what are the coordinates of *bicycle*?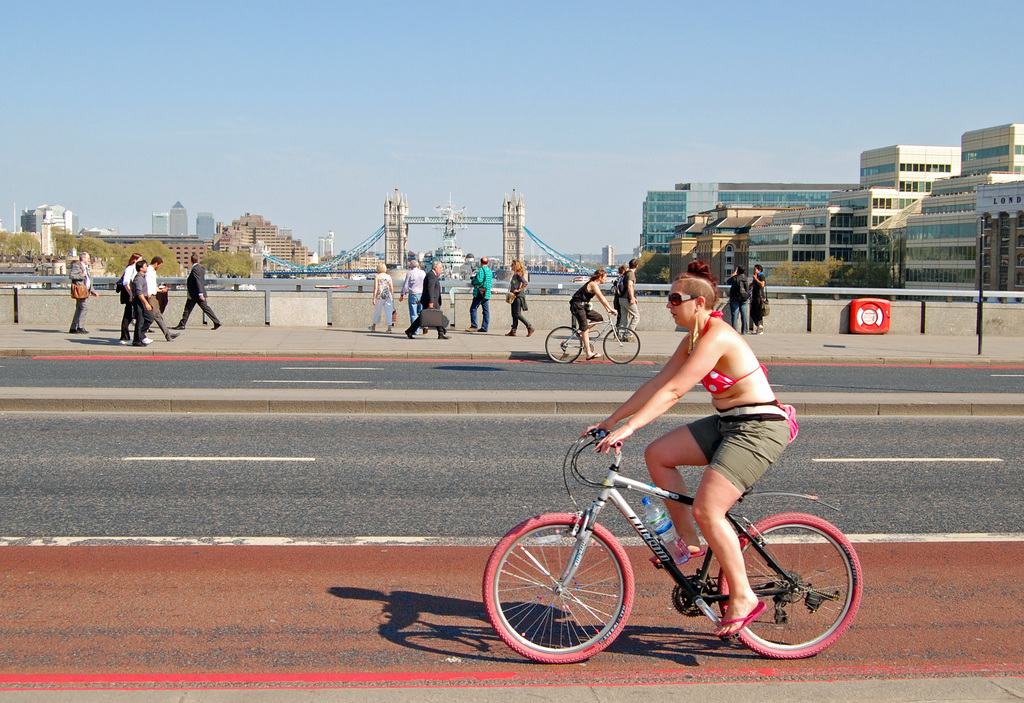
bbox=(543, 307, 642, 363).
